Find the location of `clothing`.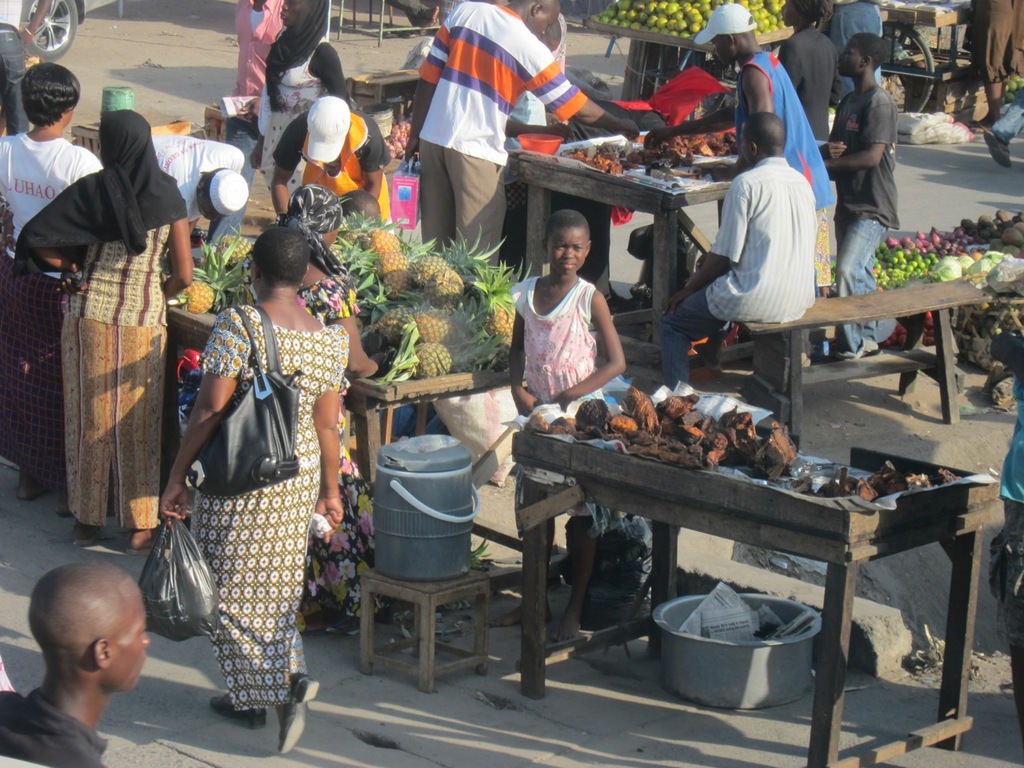
Location: 272 112 404 238.
